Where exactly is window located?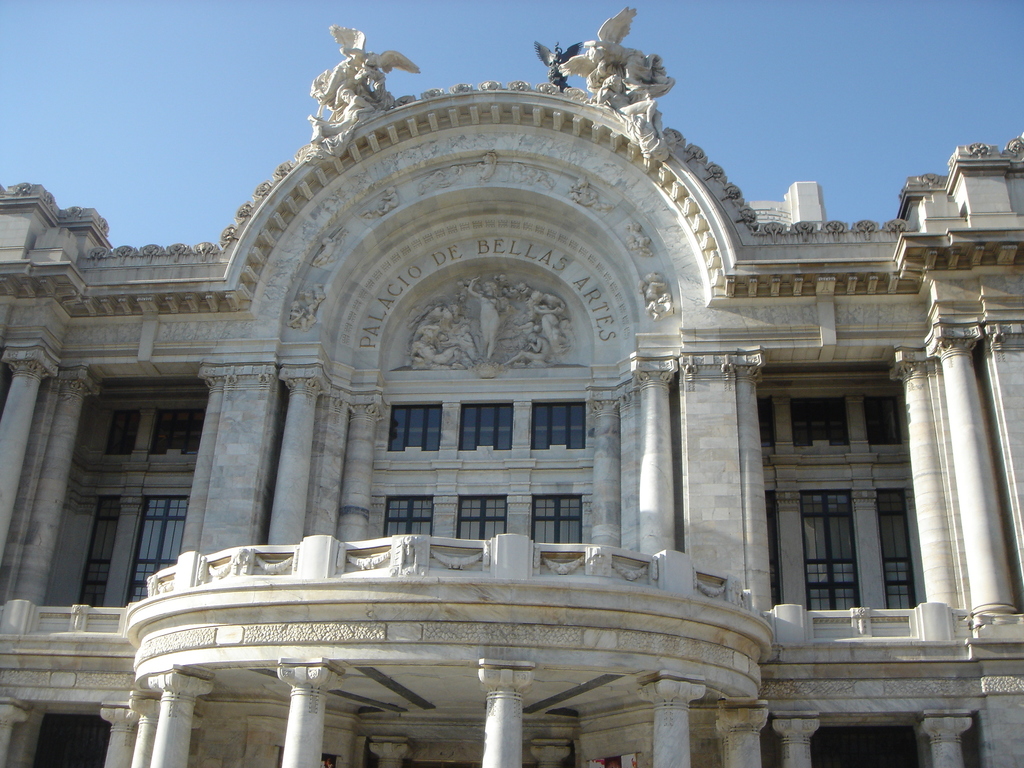
Its bounding box is [left=122, top=495, right=191, bottom=598].
